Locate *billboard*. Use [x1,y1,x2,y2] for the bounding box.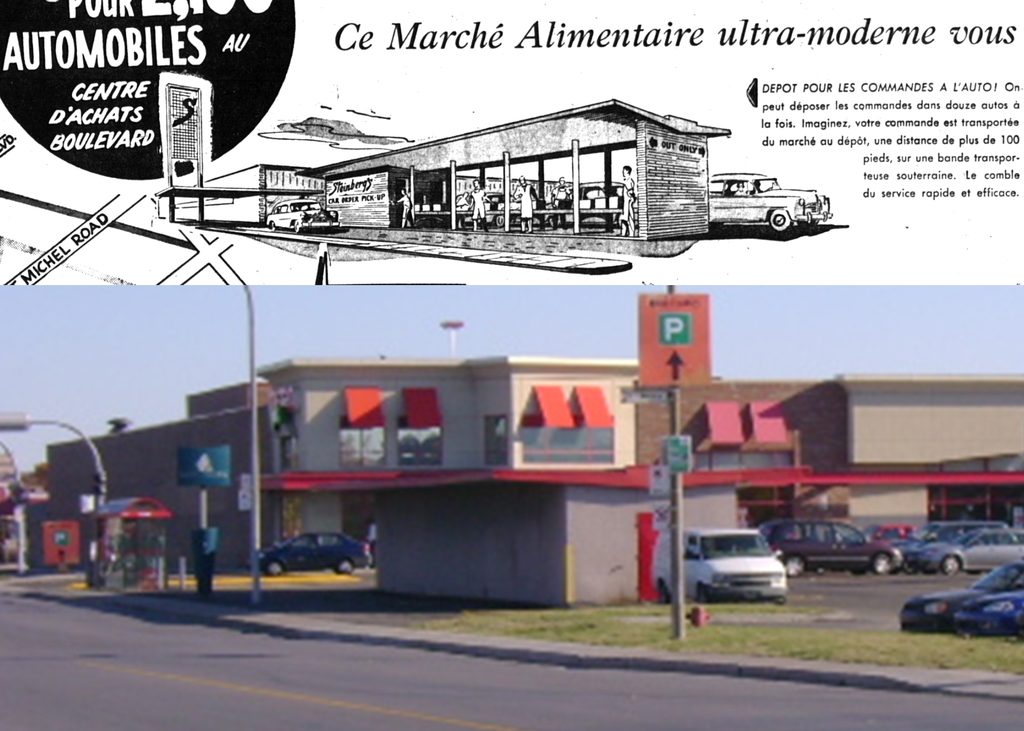
[639,292,705,385].
